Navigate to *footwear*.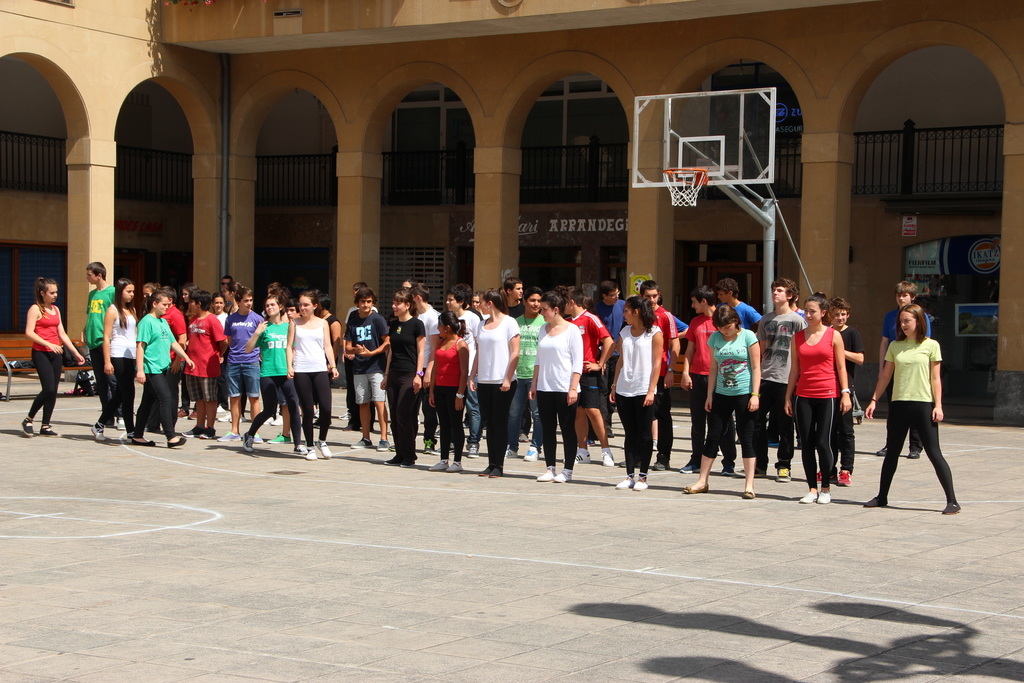
Navigation target: 865/493/888/509.
